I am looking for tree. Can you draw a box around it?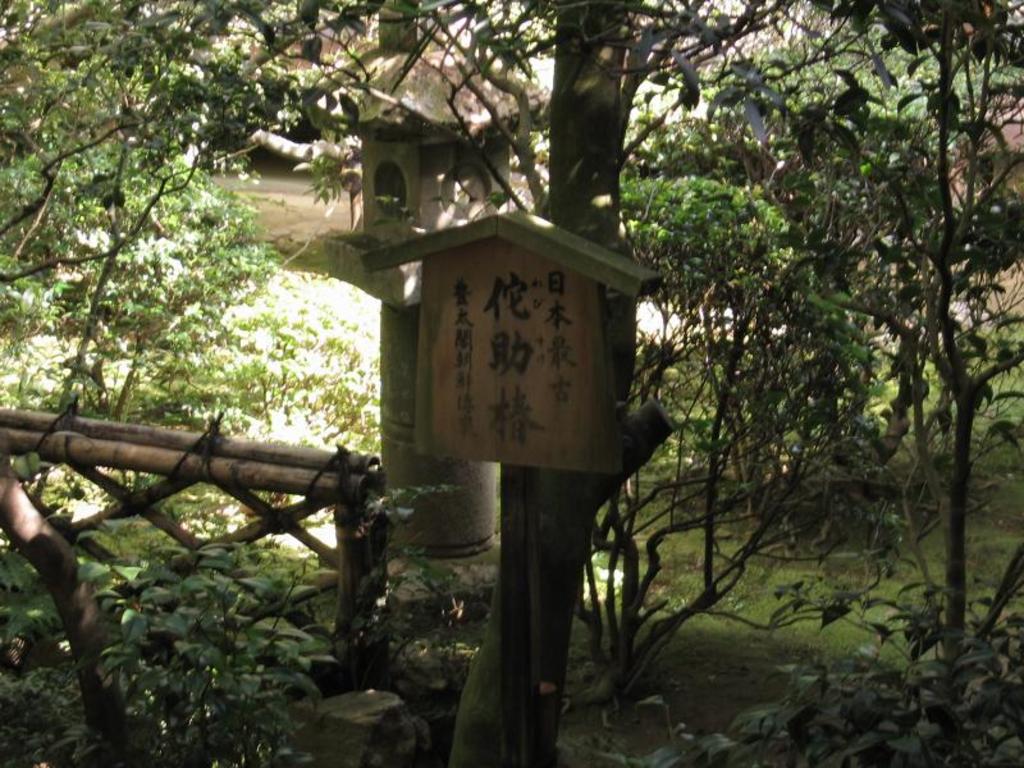
Sure, the bounding box is box(0, 1, 1023, 755).
